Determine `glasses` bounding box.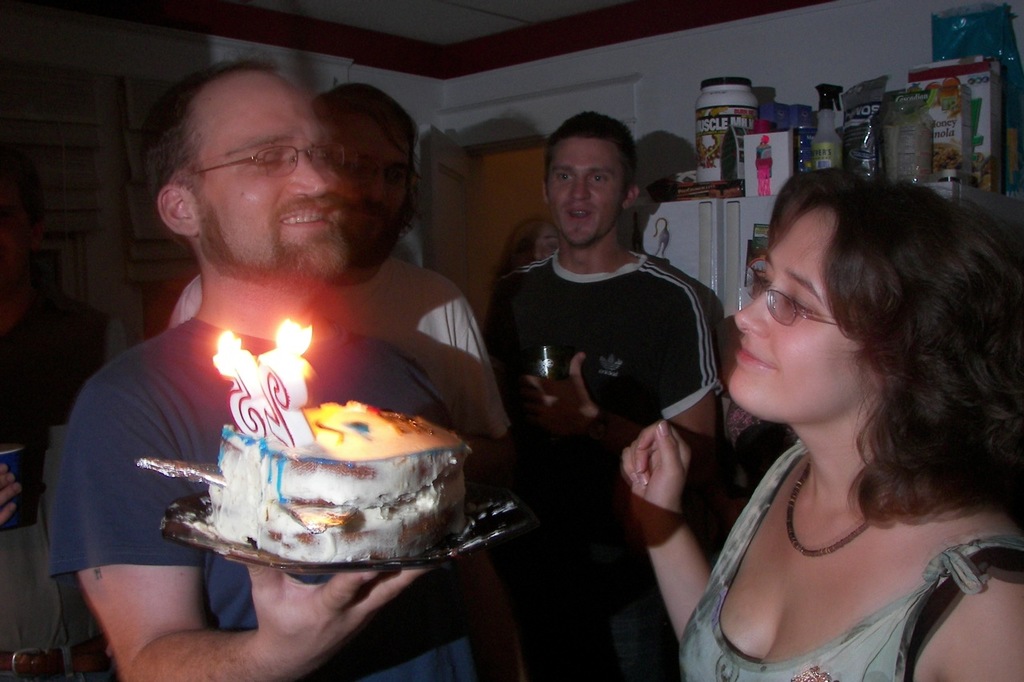
Determined: bbox=[173, 141, 354, 184].
